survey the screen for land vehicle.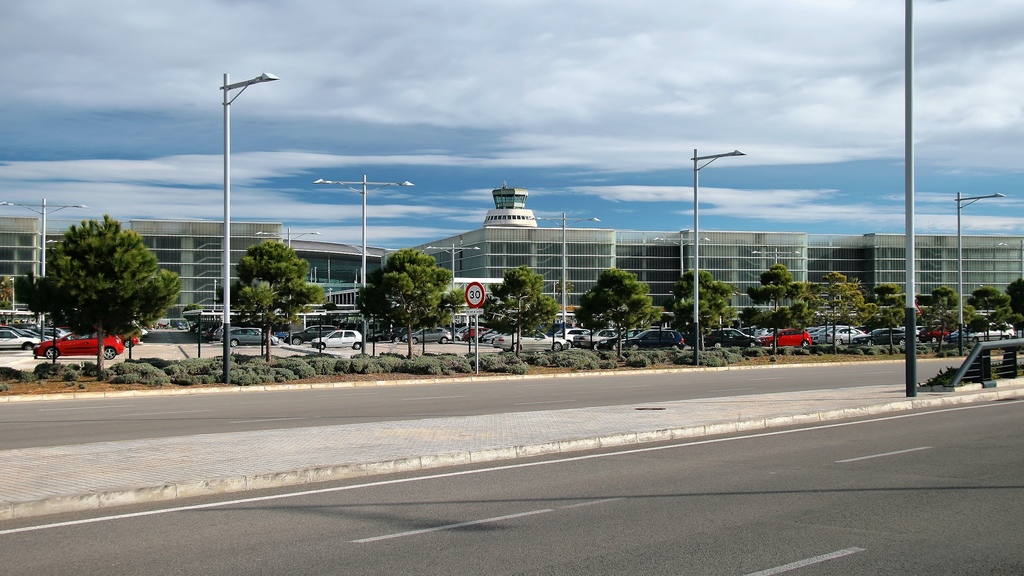
Survey found: Rect(392, 328, 401, 340).
